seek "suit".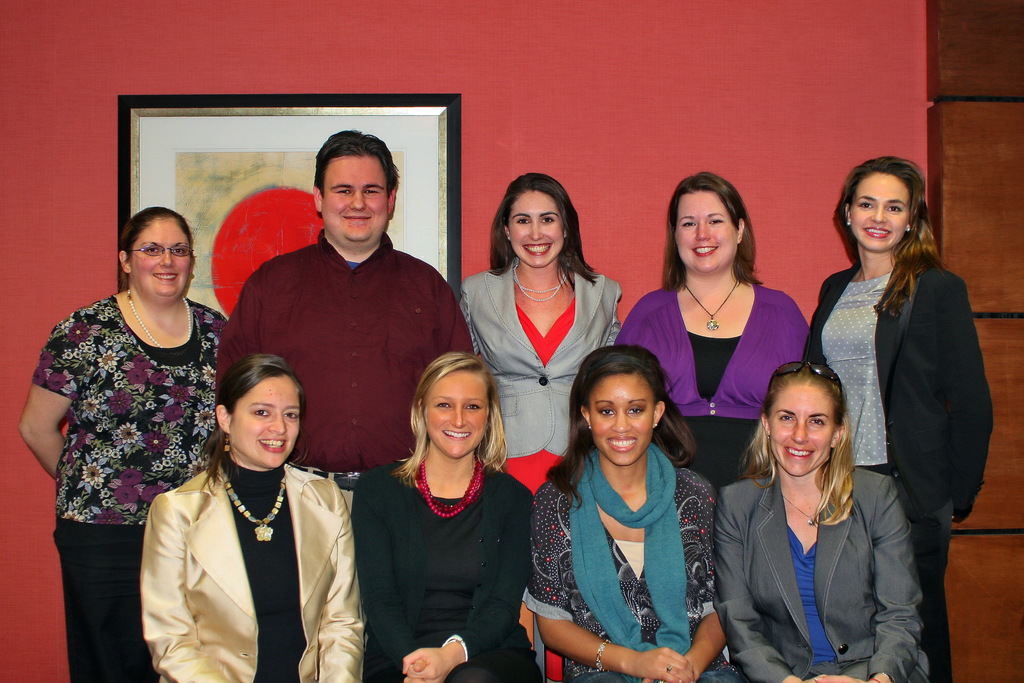
left=714, top=468, right=925, bottom=682.
